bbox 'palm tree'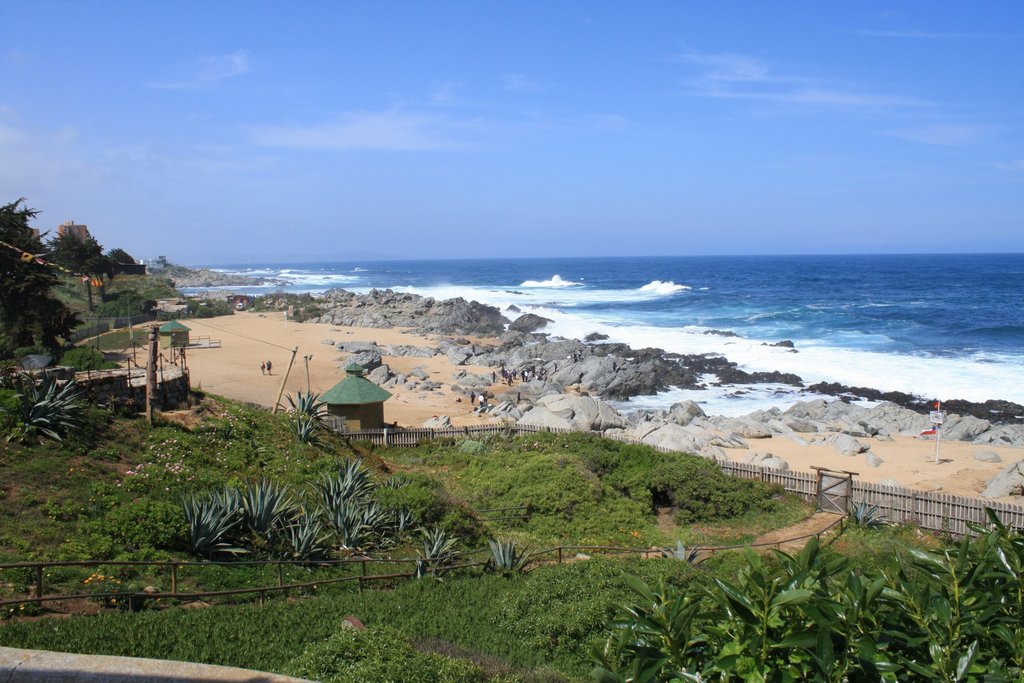
bbox(173, 486, 232, 580)
